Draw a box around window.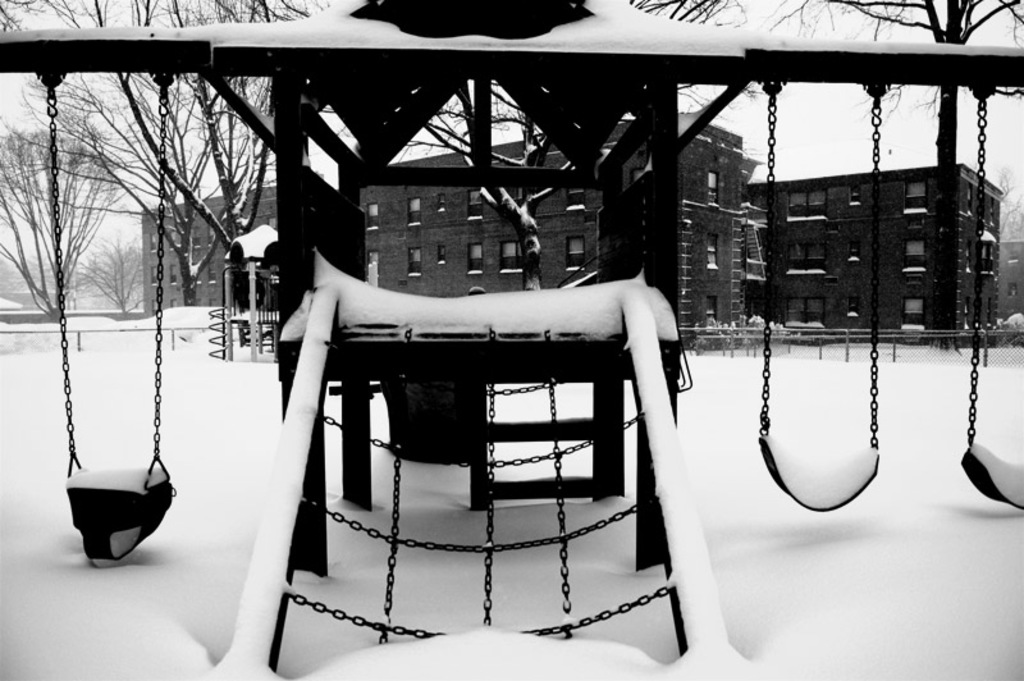
box(969, 187, 973, 216).
